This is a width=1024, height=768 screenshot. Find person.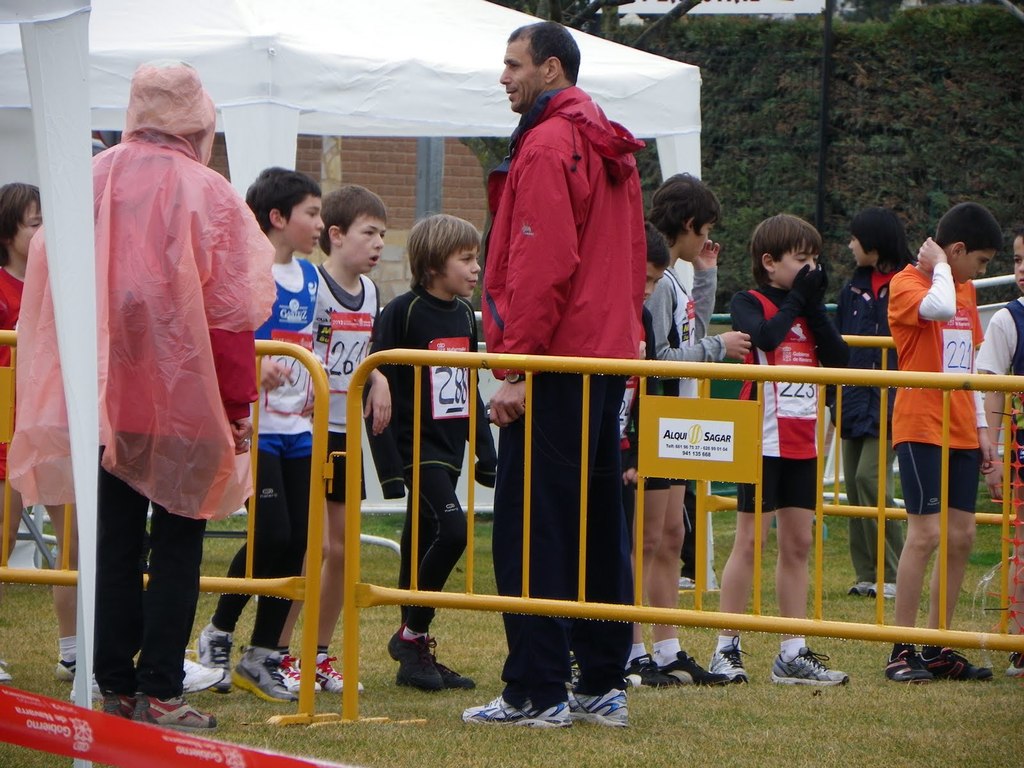
Bounding box: 833,198,920,602.
